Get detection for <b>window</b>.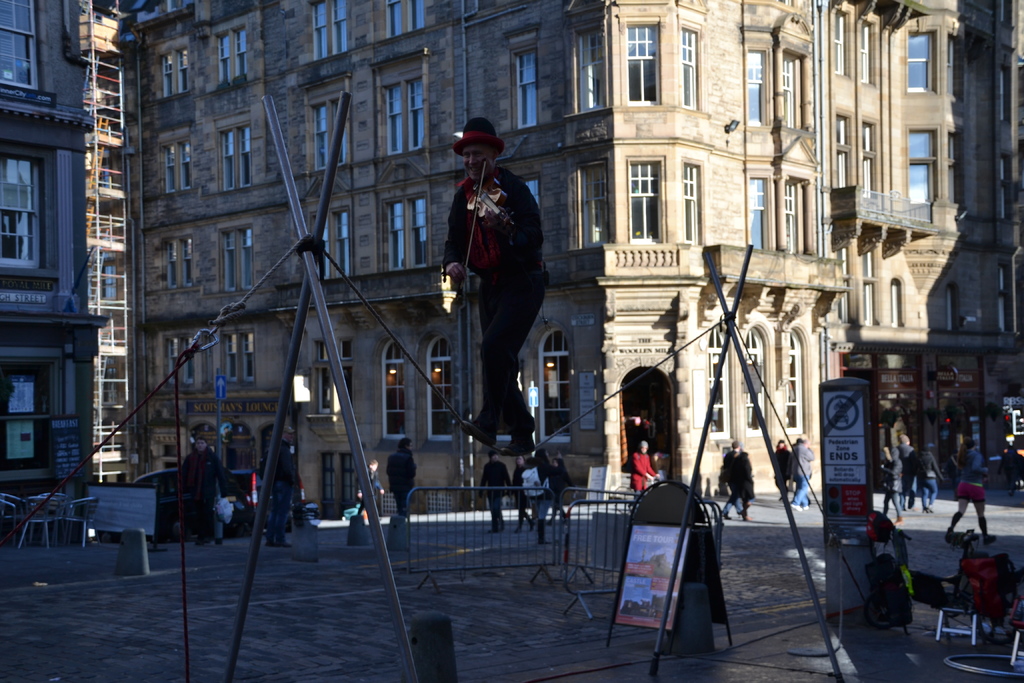
Detection: {"left": 512, "top": 47, "right": 537, "bottom": 127}.
